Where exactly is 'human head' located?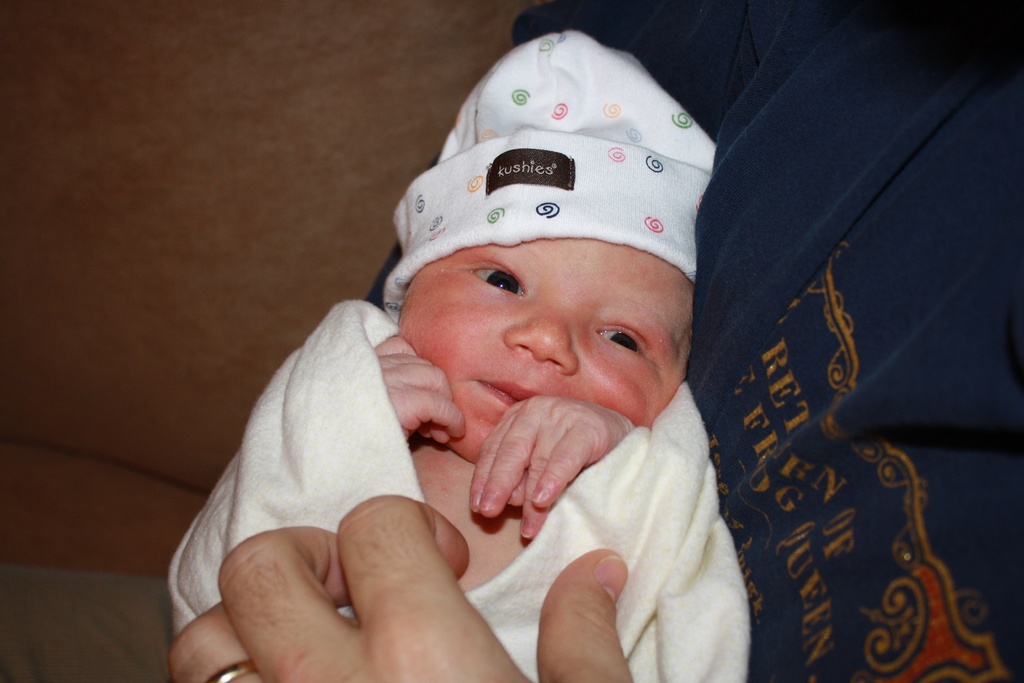
Its bounding box is left=376, top=145, right=726, bottom=465.
